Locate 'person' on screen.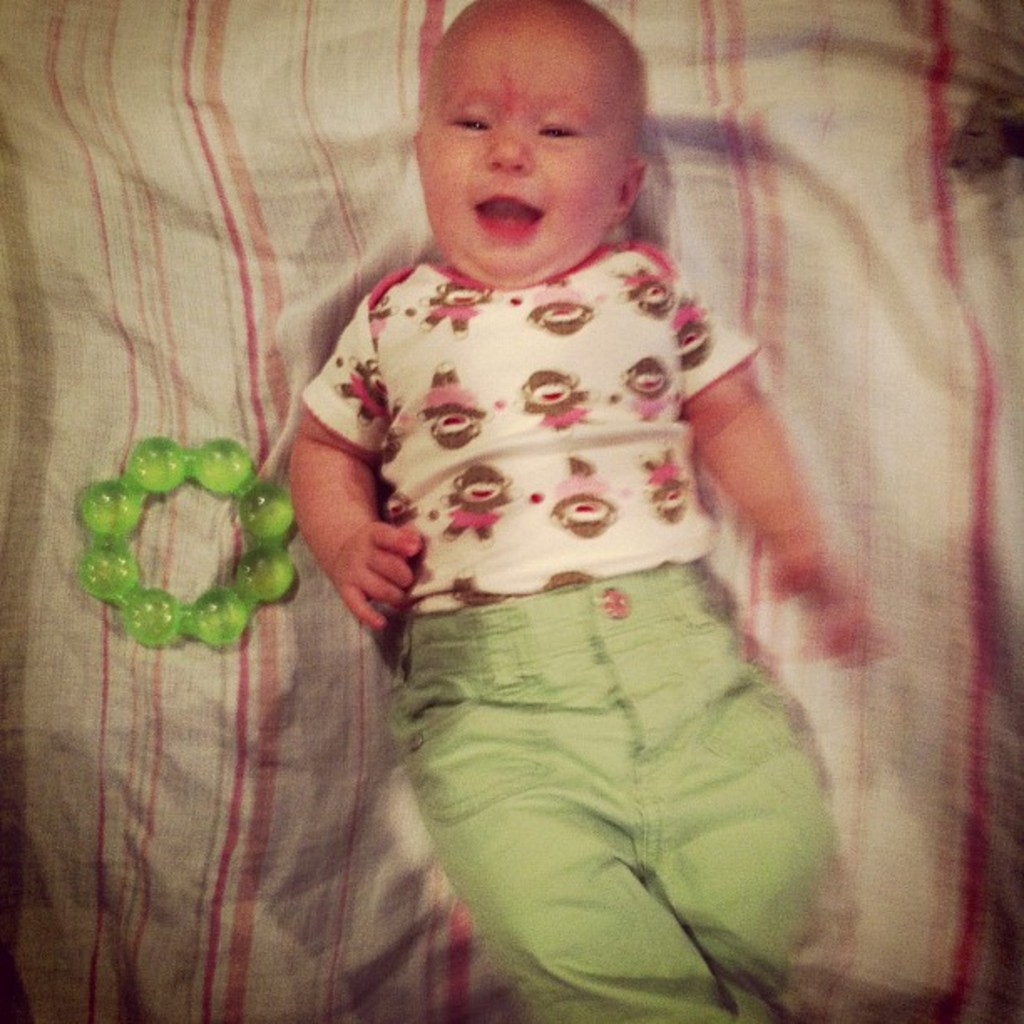
On screen at 273:0:890:1022.
